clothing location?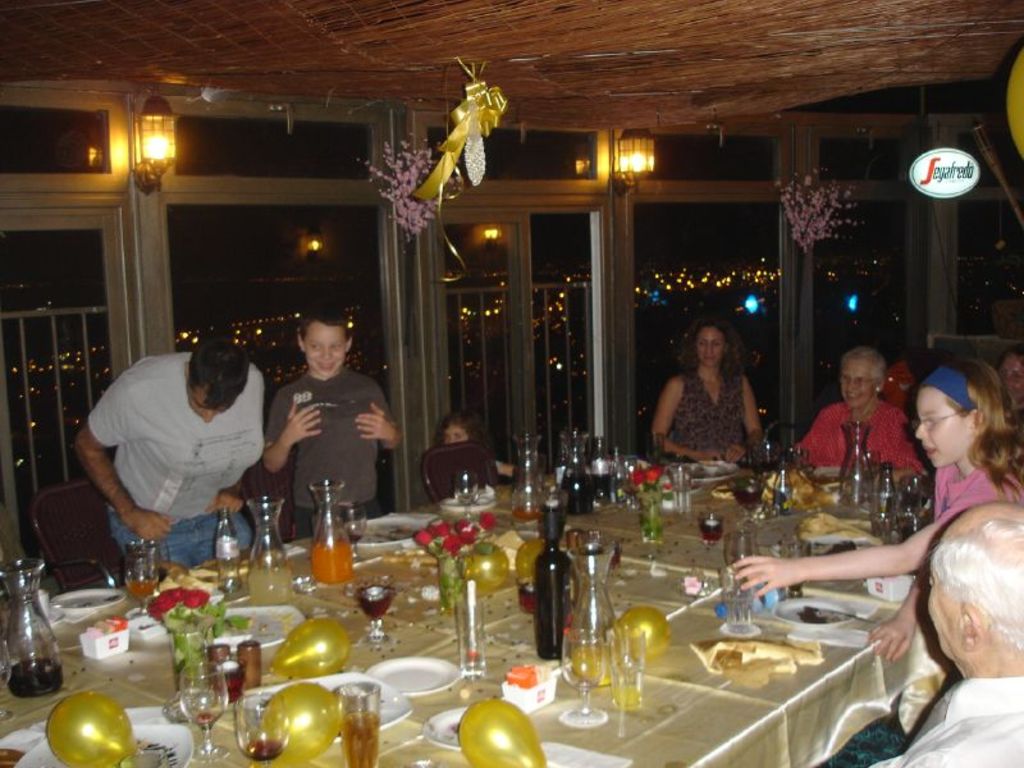
<box>868,677,1023,767</box>
